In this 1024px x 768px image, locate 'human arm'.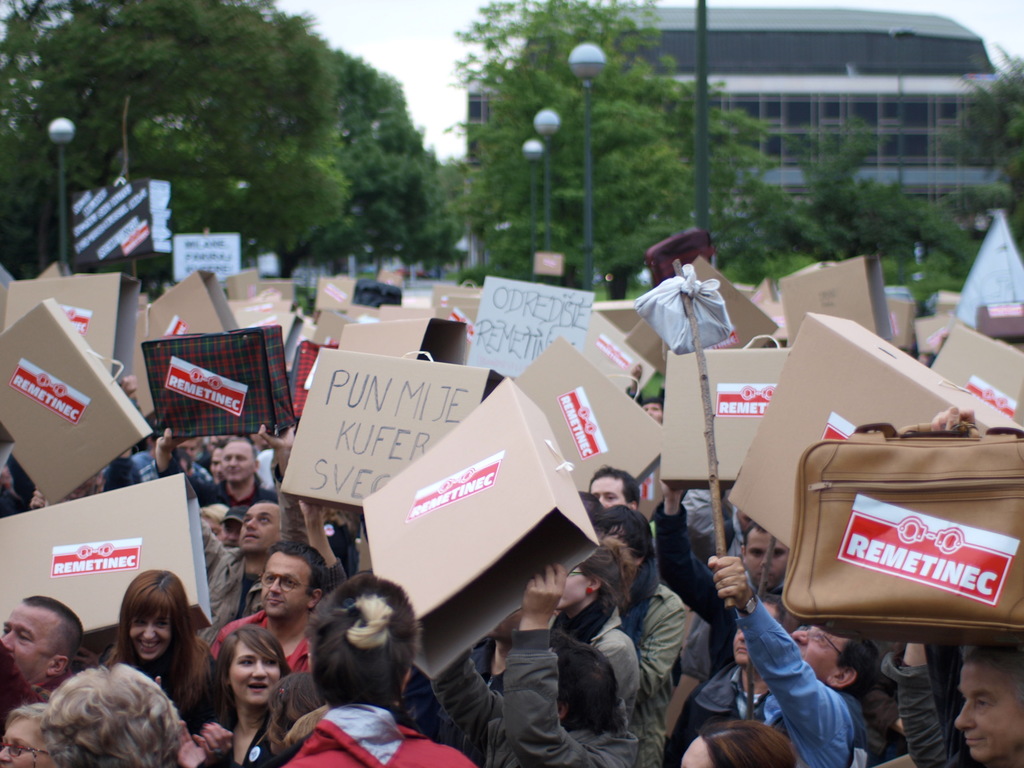
Bounding box: bbox=(294, 500, 349, 584).
